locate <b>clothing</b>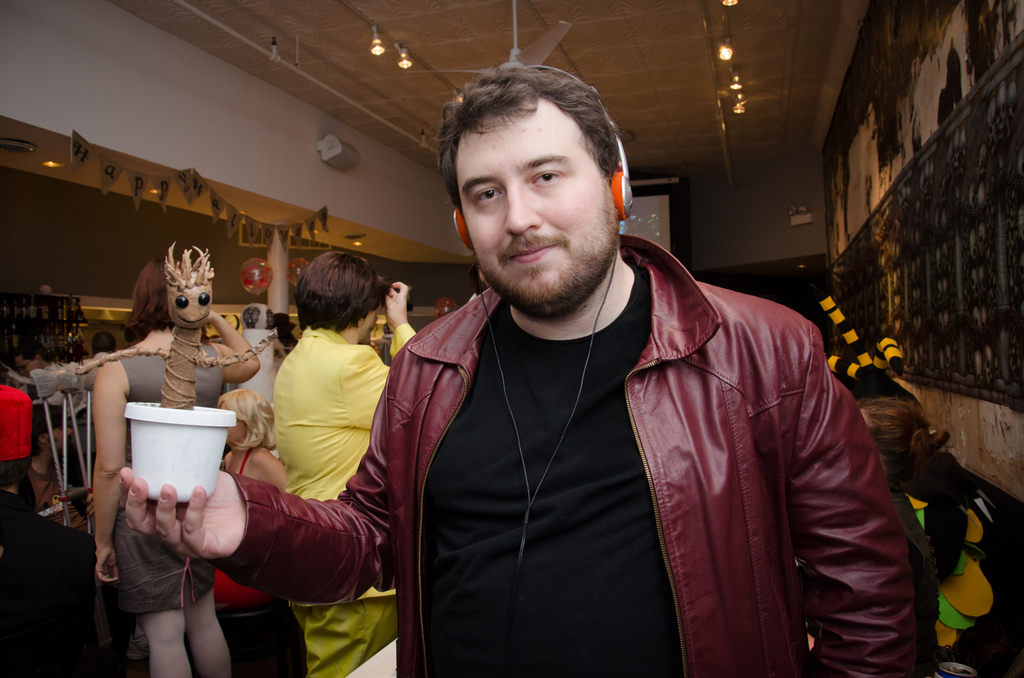
locate(262, 314, 424, 667)
